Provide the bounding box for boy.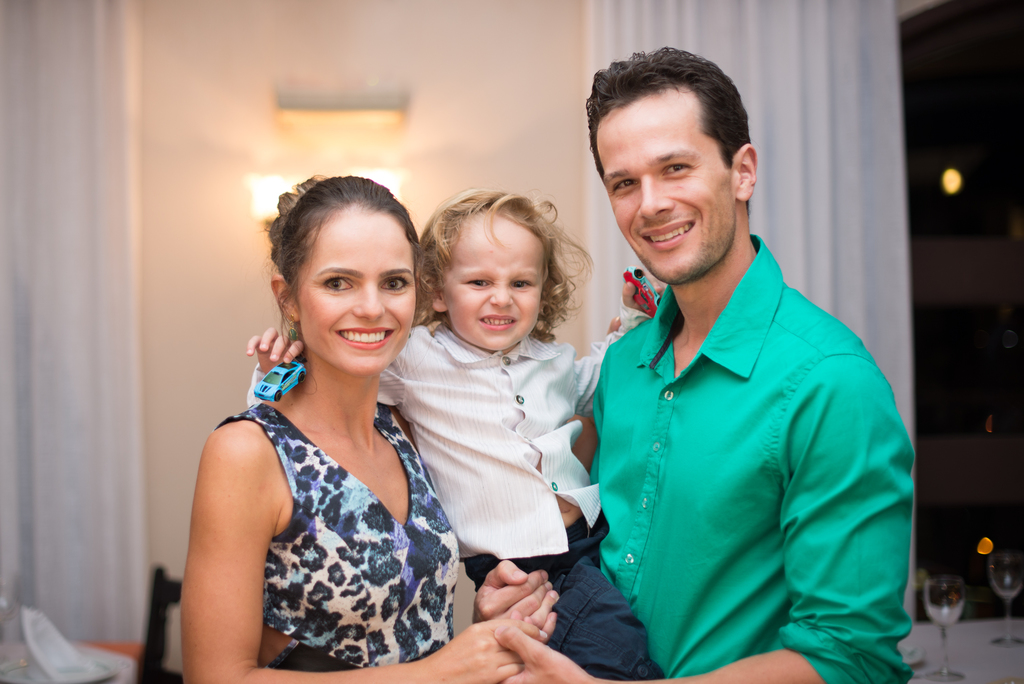
x1=250, y1=186, x2=651, y2=683.
